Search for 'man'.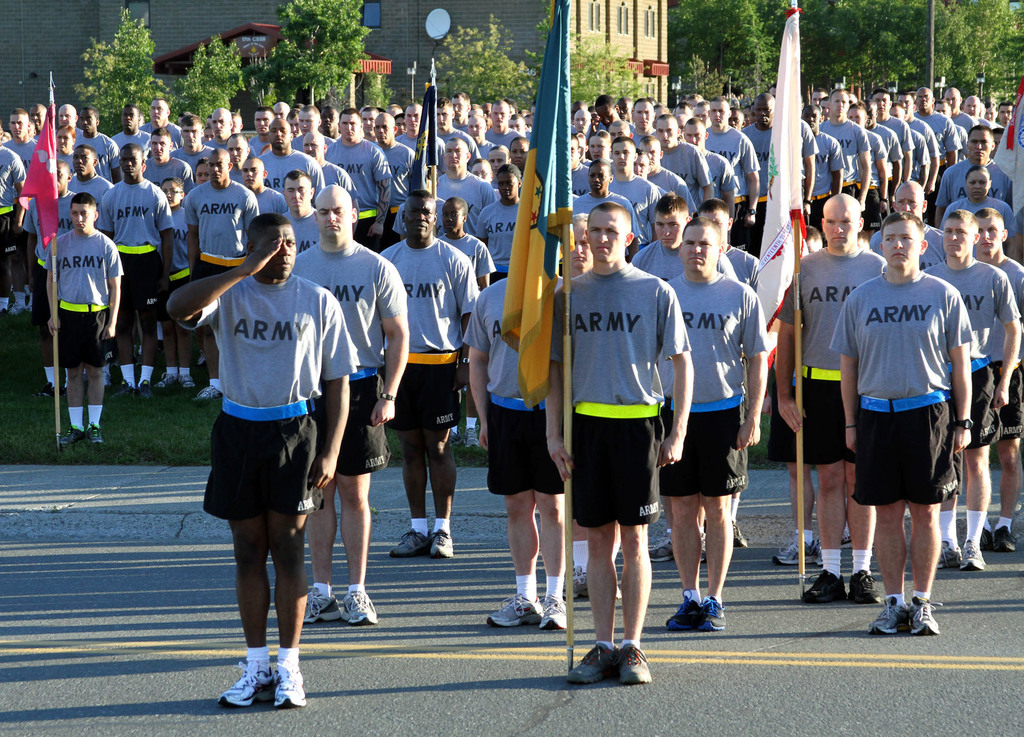
Found at region(703, 93, 757, 250).
